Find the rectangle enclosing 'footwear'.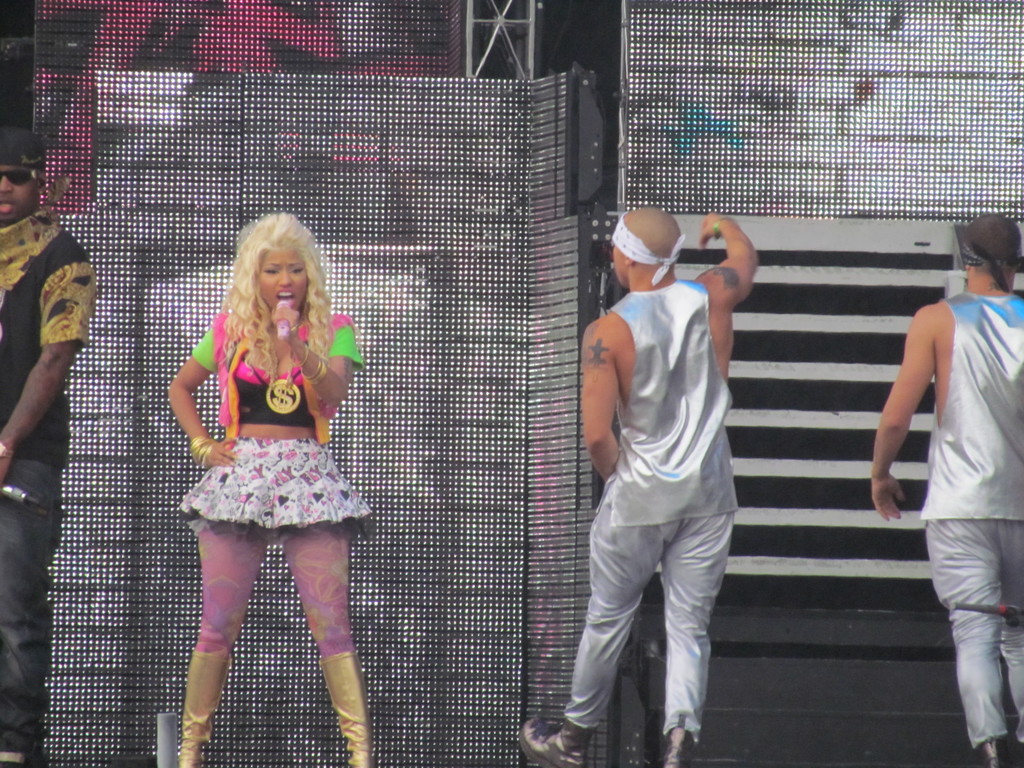
[181, 650, 234, 767].
